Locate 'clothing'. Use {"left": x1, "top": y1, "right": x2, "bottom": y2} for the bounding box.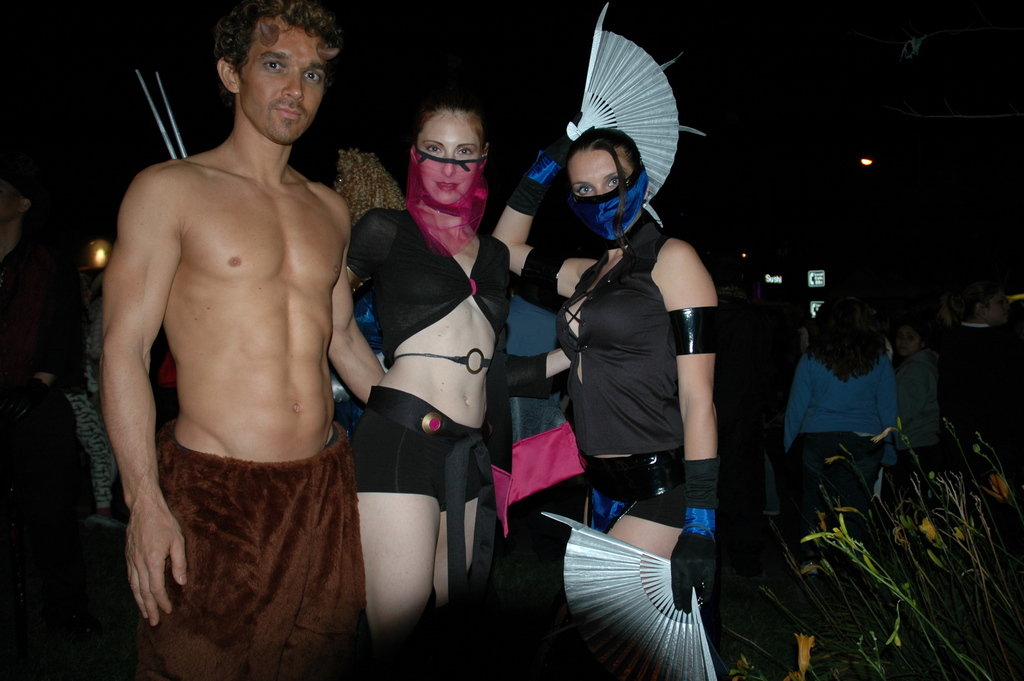
{"left": 349, "top": 202, "right": 544, "bottom": 518}.
